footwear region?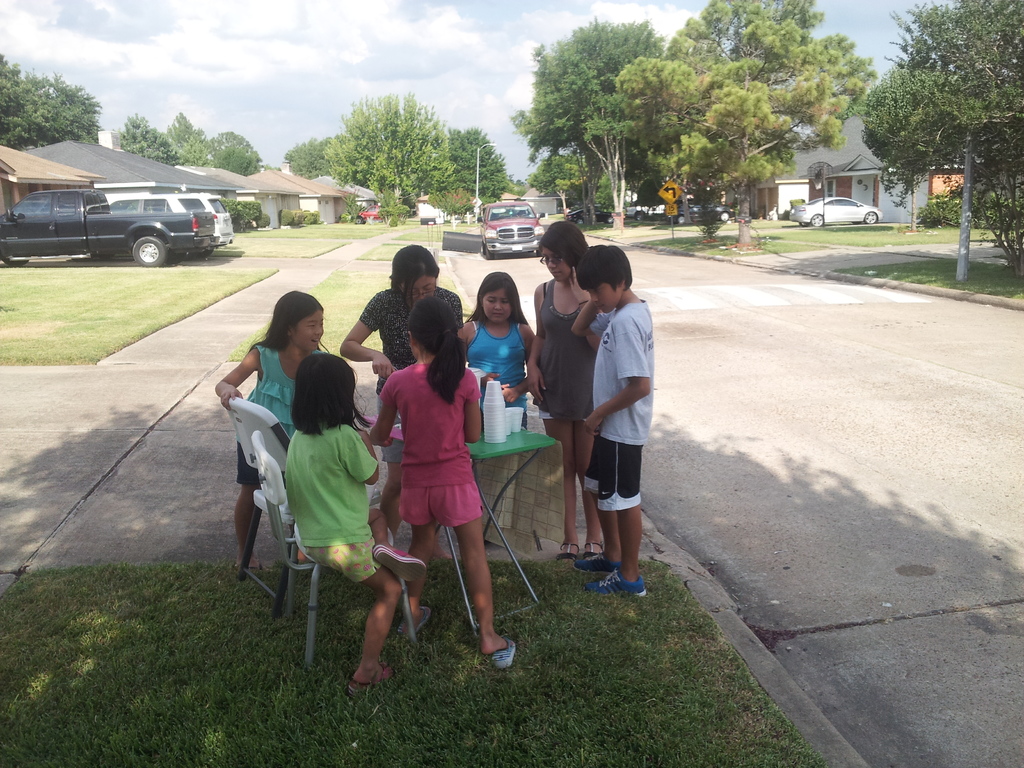
x1=586, y1=568, x2=652, y2=597
